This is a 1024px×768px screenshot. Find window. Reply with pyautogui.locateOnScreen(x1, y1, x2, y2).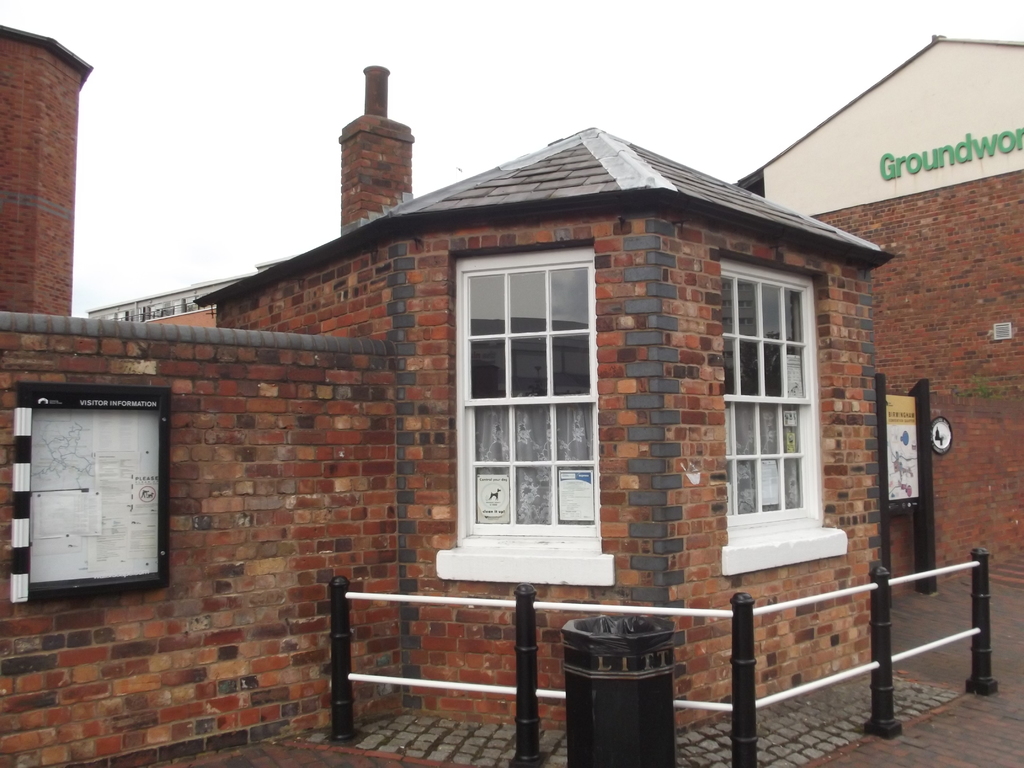
pyautogui.locateOnScreen(721, 257, 822, 544).
